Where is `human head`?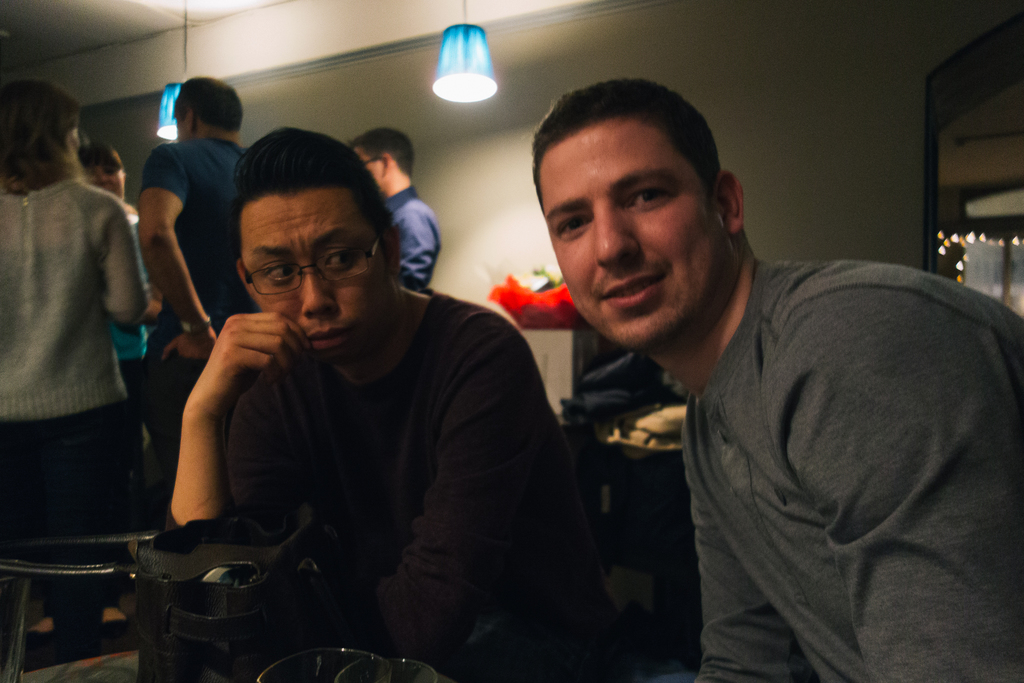
83/139/131/197.
